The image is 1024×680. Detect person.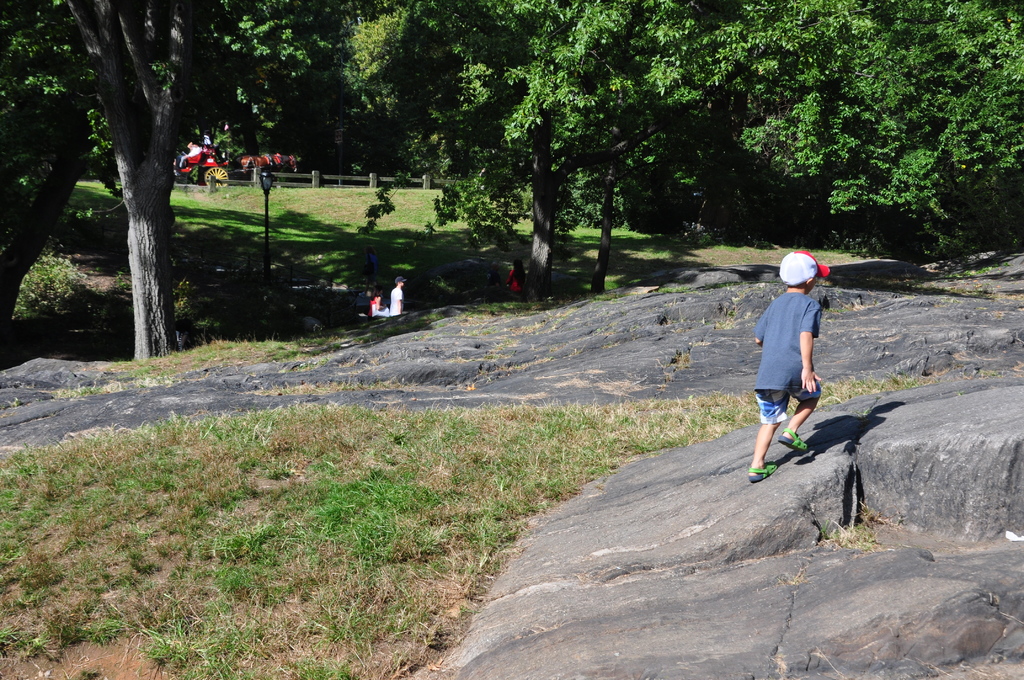
Detection: 366:245:382:280.
